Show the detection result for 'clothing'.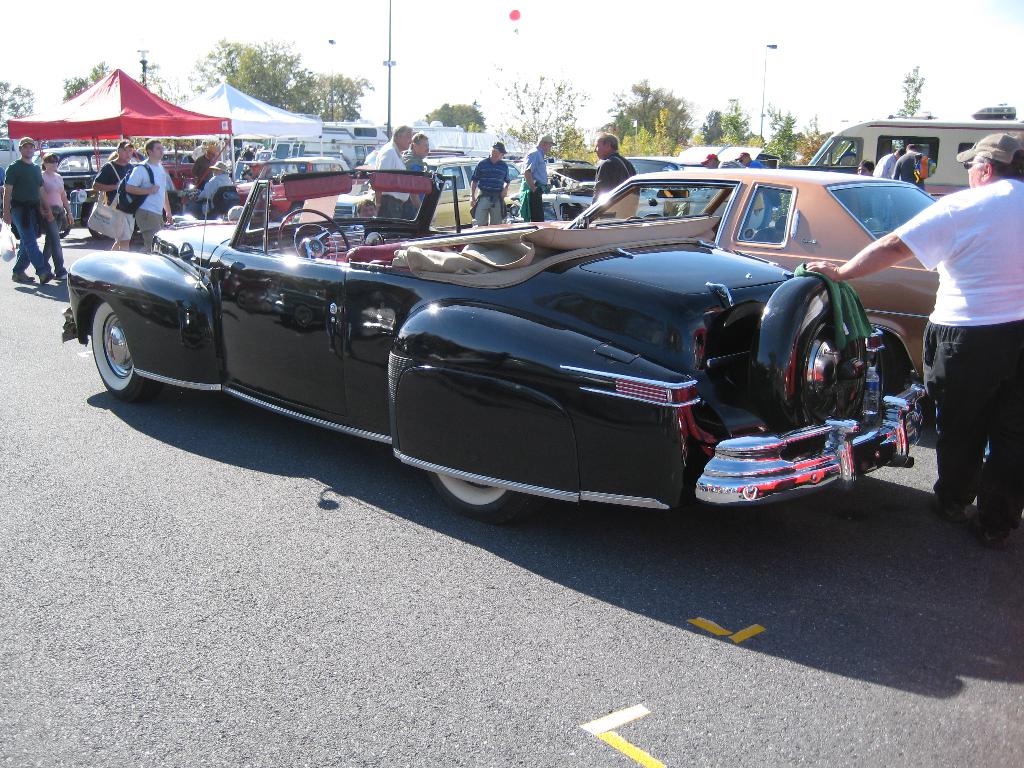
pyautogui.locateOnScreen(715, 159, 746, 170).
